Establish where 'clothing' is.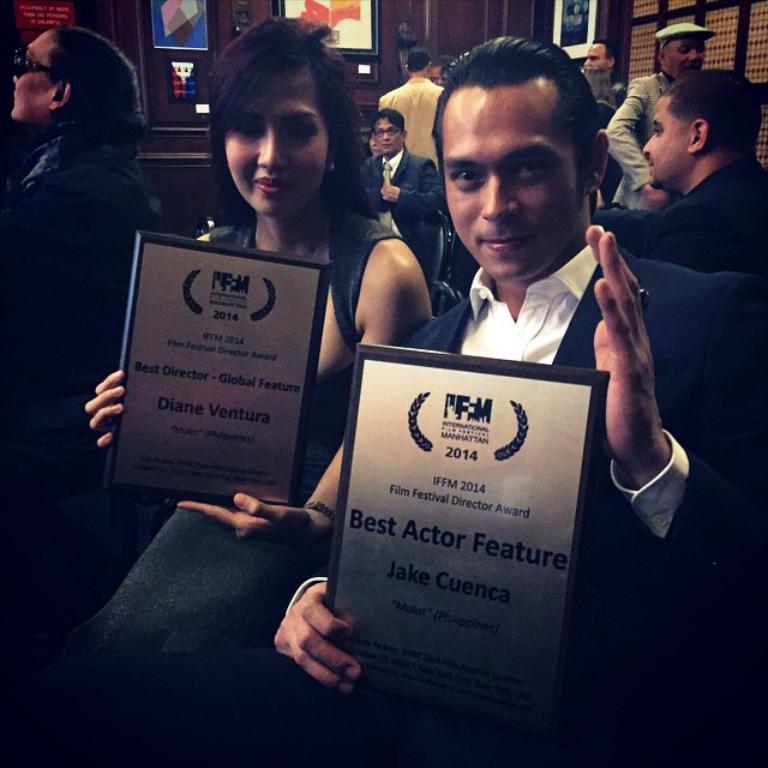
Established at {"left": 565, "top": 67, "right": 625, "bottom": 130}.
